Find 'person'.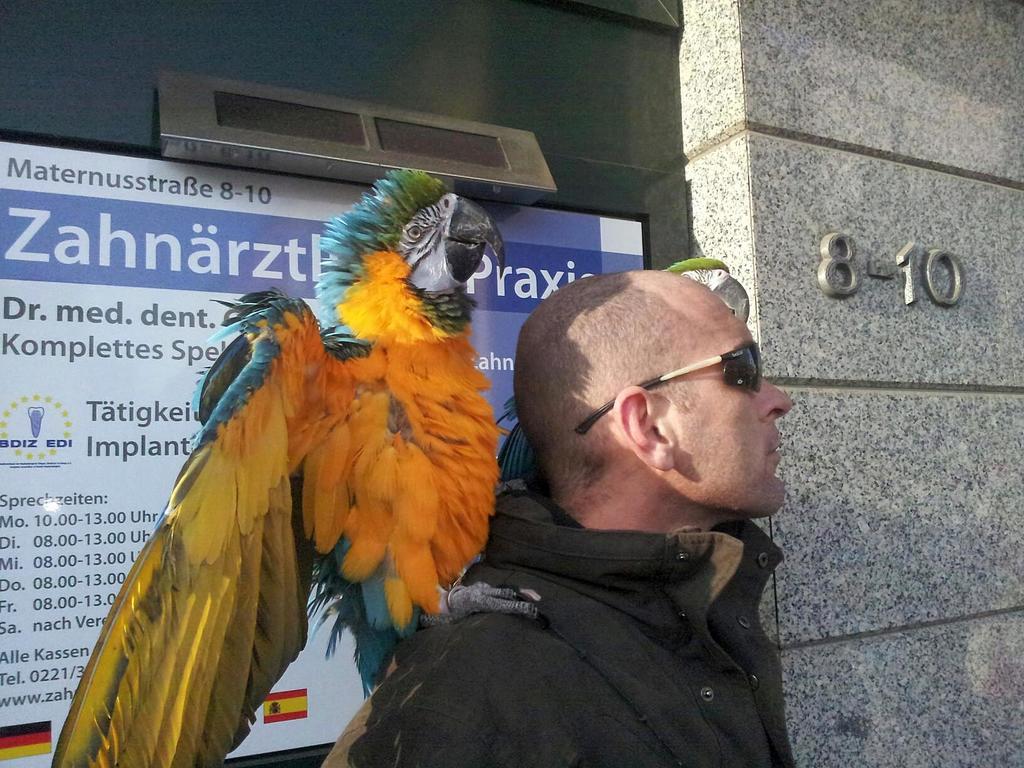
detection(415, 226, 846, 764).
